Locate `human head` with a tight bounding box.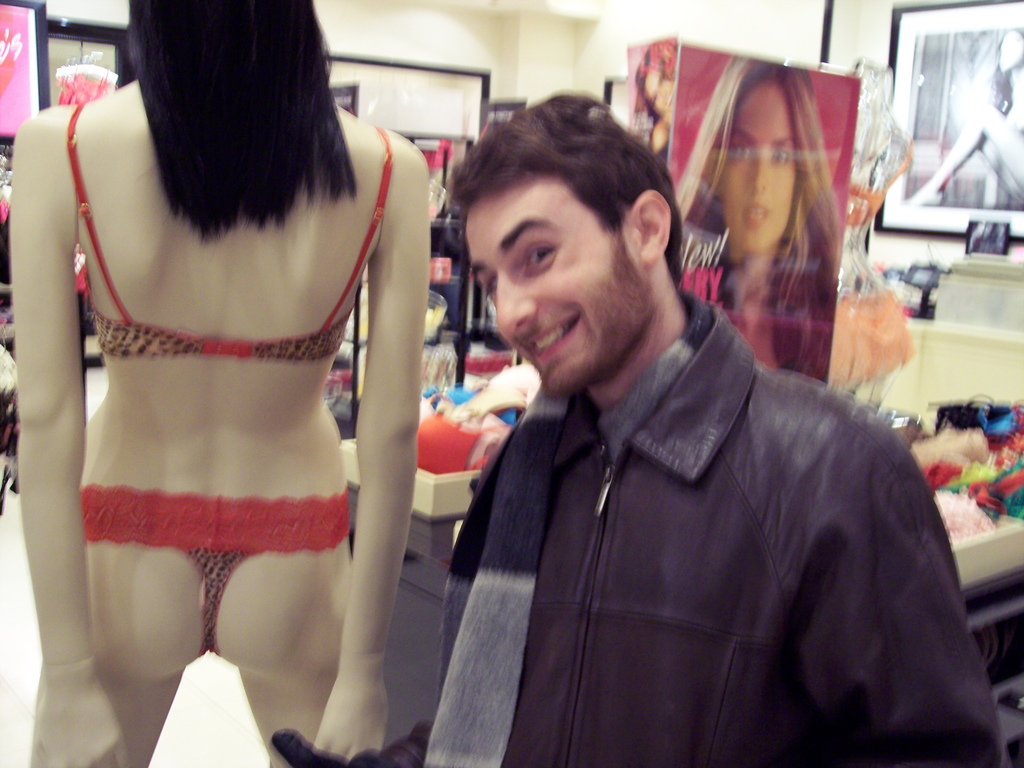
(x1=440, y1=95, x2=694, y2=367).
